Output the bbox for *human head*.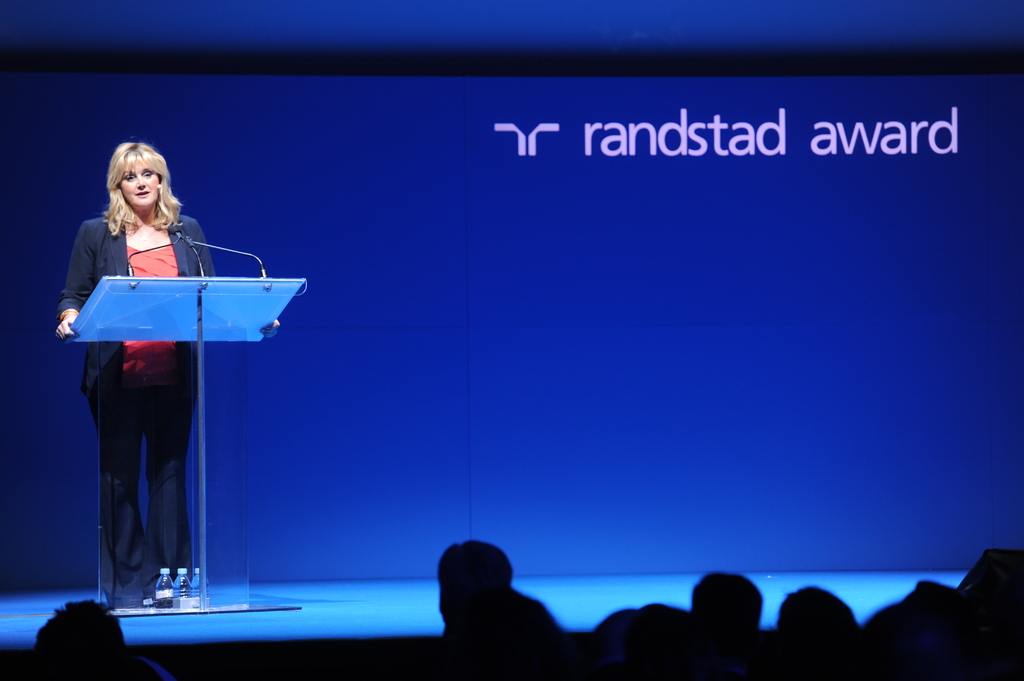
774:584:862:680.
